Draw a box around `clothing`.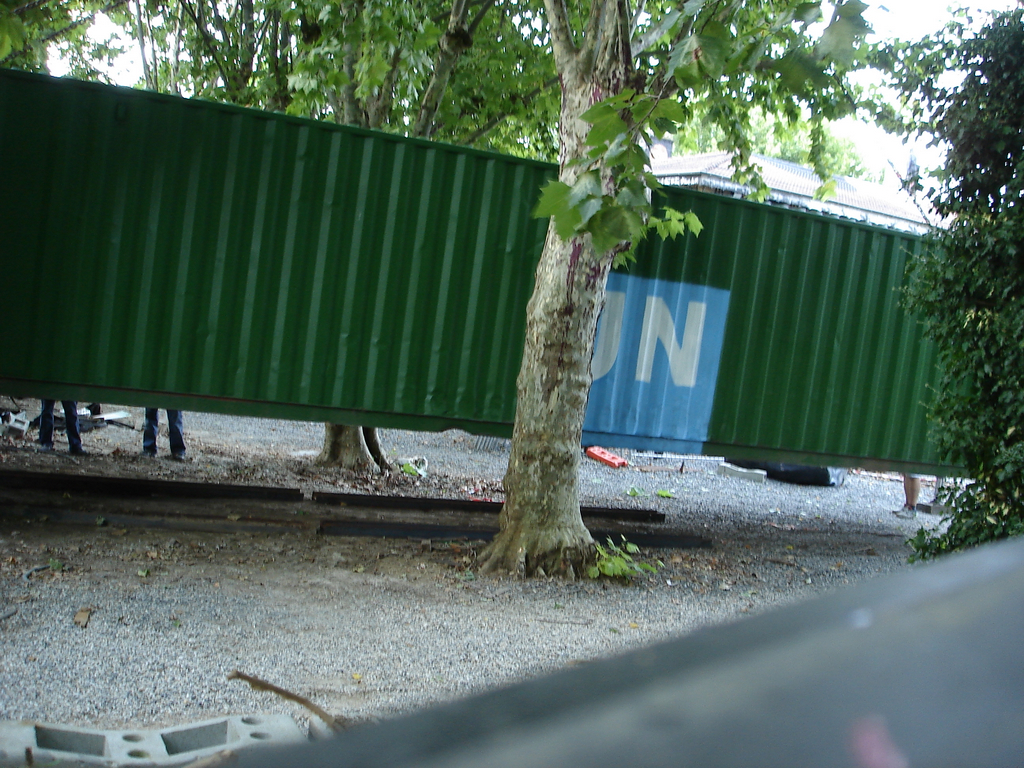
{"x1": 25, "y1": 386, "x2": 103, "y2": 462}.
